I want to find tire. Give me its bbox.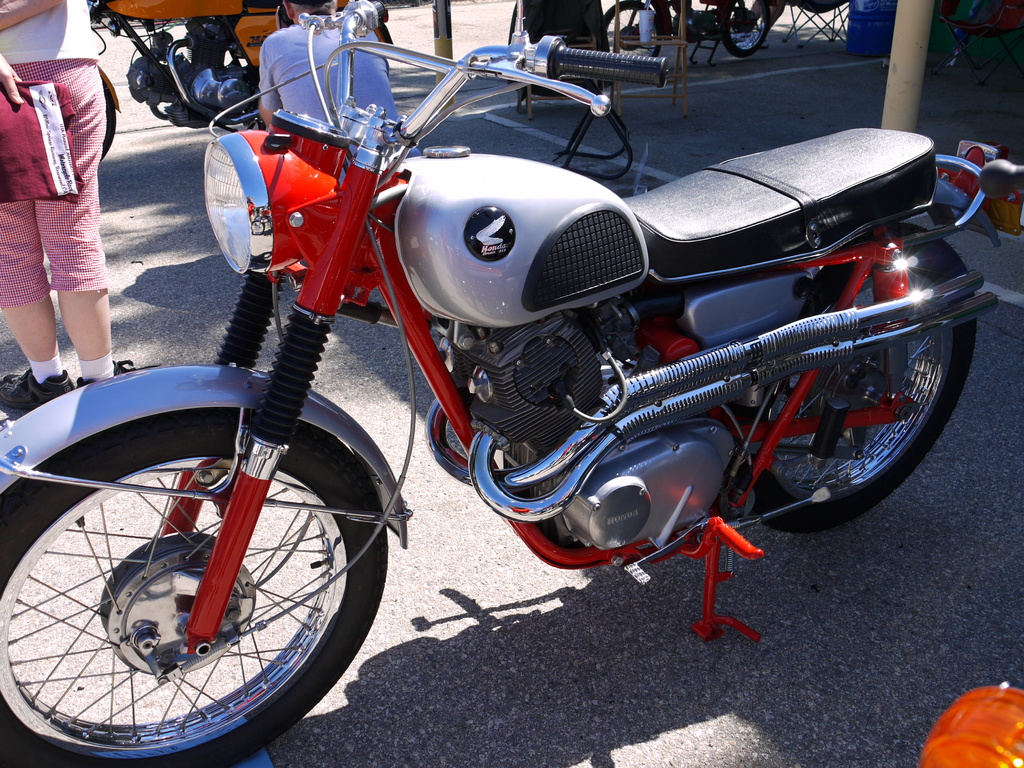
x1=0 y1=420 x2=386 y2=767.
